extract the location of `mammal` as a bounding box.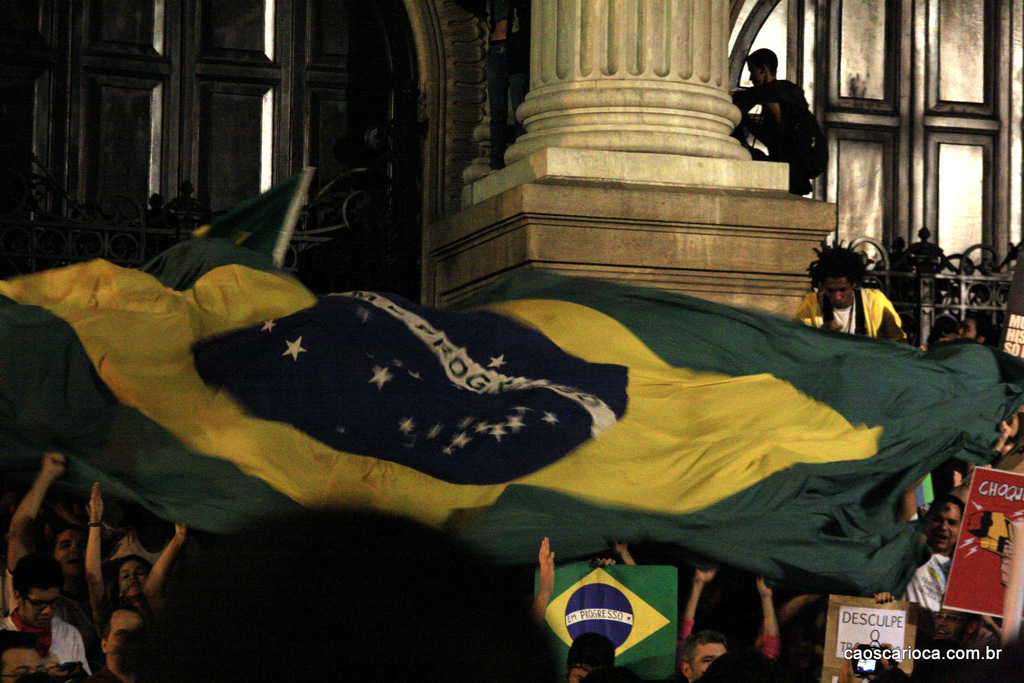
rect(2, 447, 104, 607).
